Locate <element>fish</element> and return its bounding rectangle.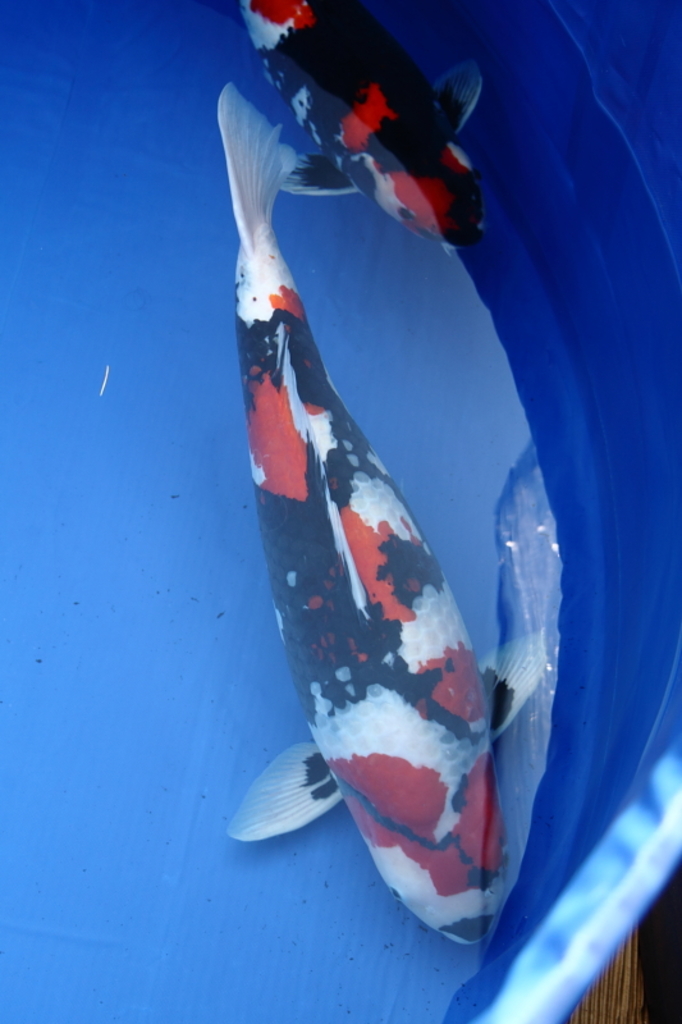
[left=193, top=15, right=595, bottom=924].
